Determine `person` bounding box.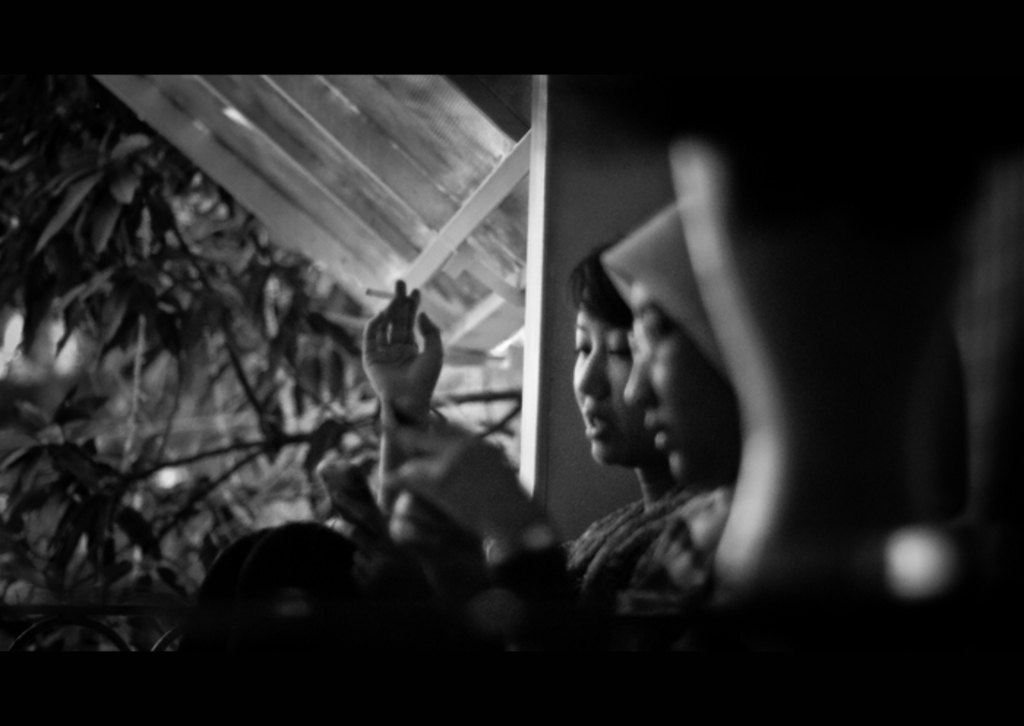
Determined: (left=357, top=228, right=690, bottom=578).
